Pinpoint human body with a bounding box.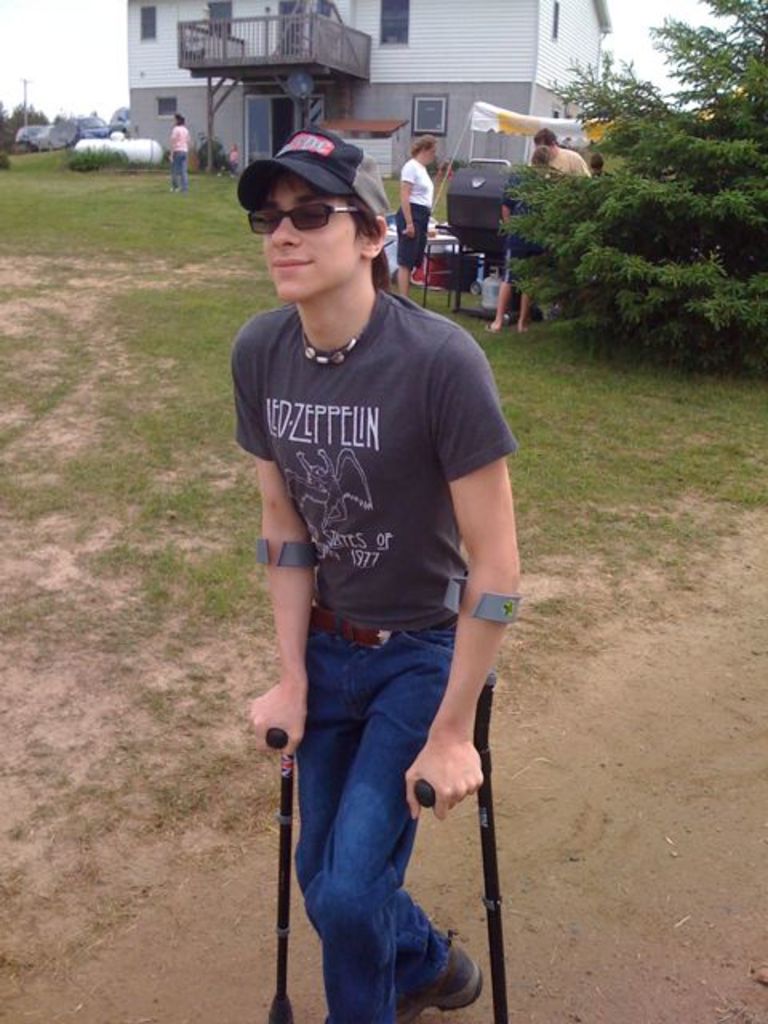
[left=395, top=141, right=434, bottom=294].
